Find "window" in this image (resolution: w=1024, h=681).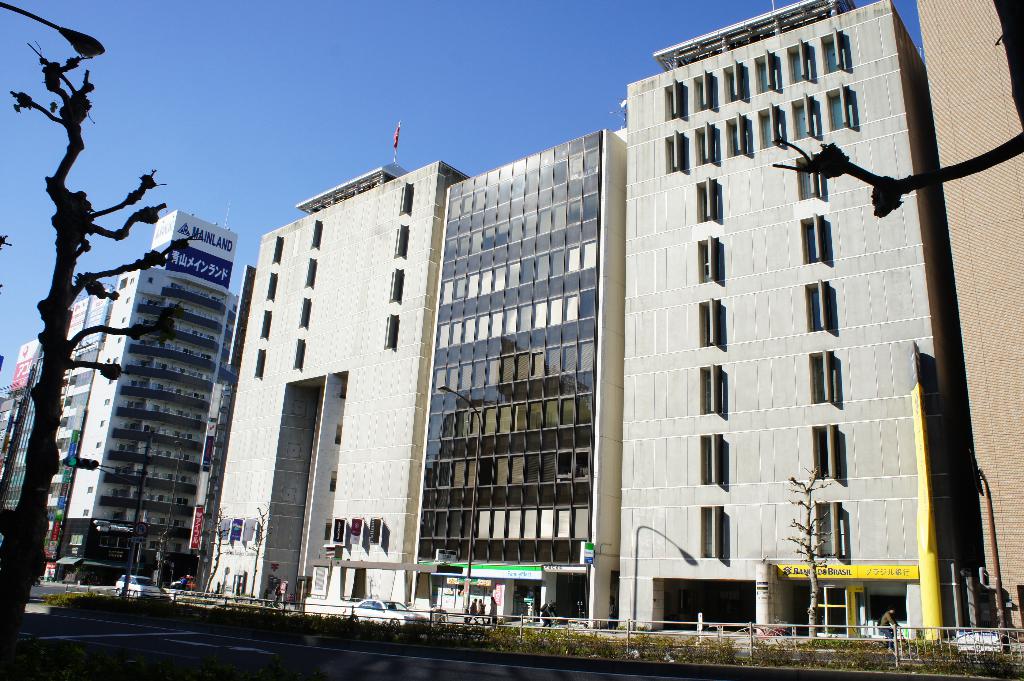
[394,223,409,257].
